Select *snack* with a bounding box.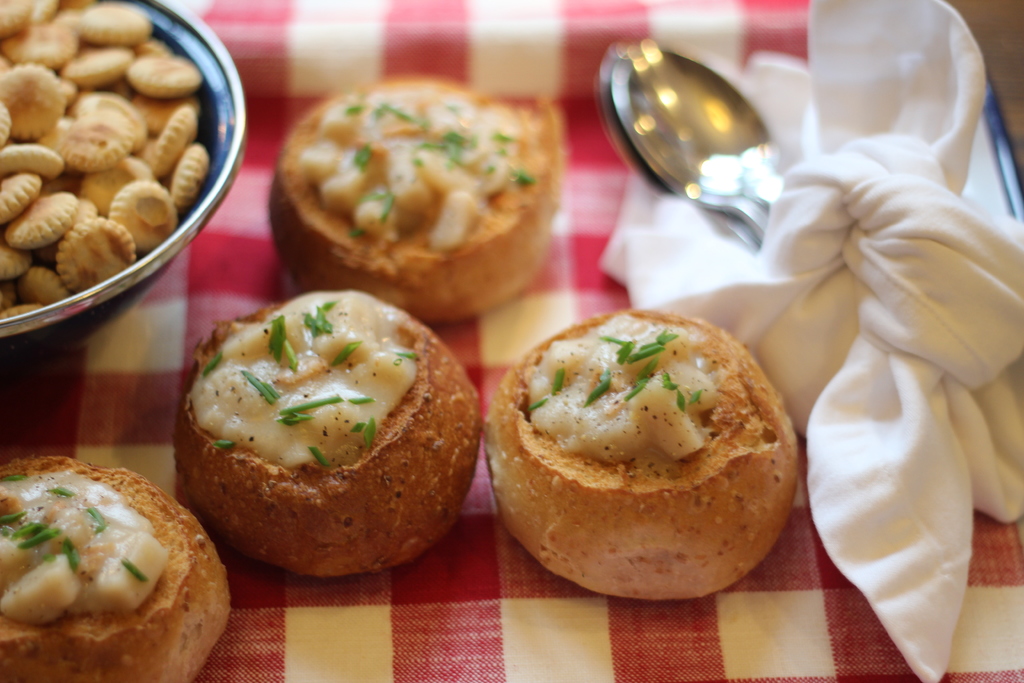
box(268, 79, 560, 324).
